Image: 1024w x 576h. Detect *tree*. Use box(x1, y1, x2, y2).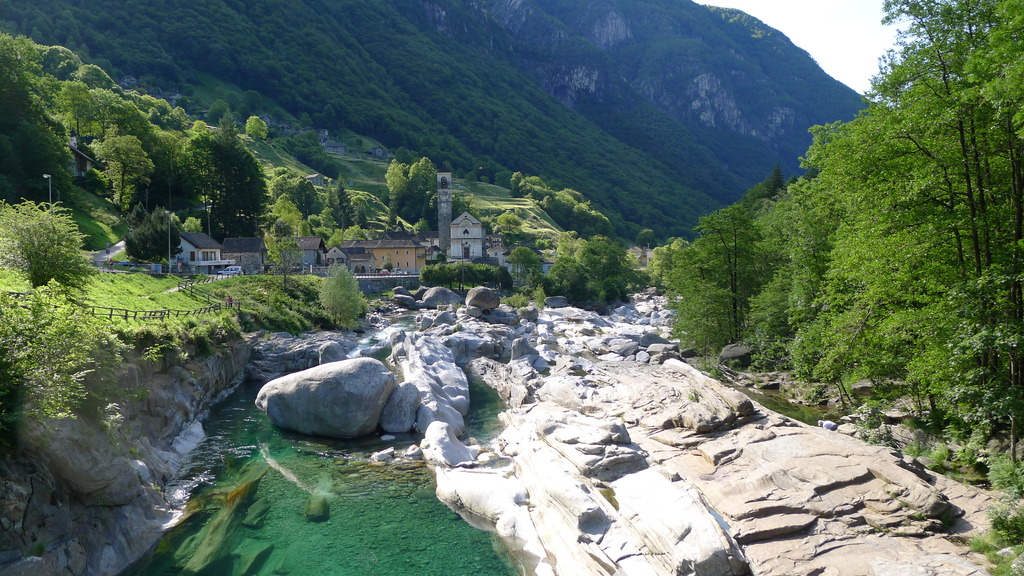
box(383, 156, 445, 223).
